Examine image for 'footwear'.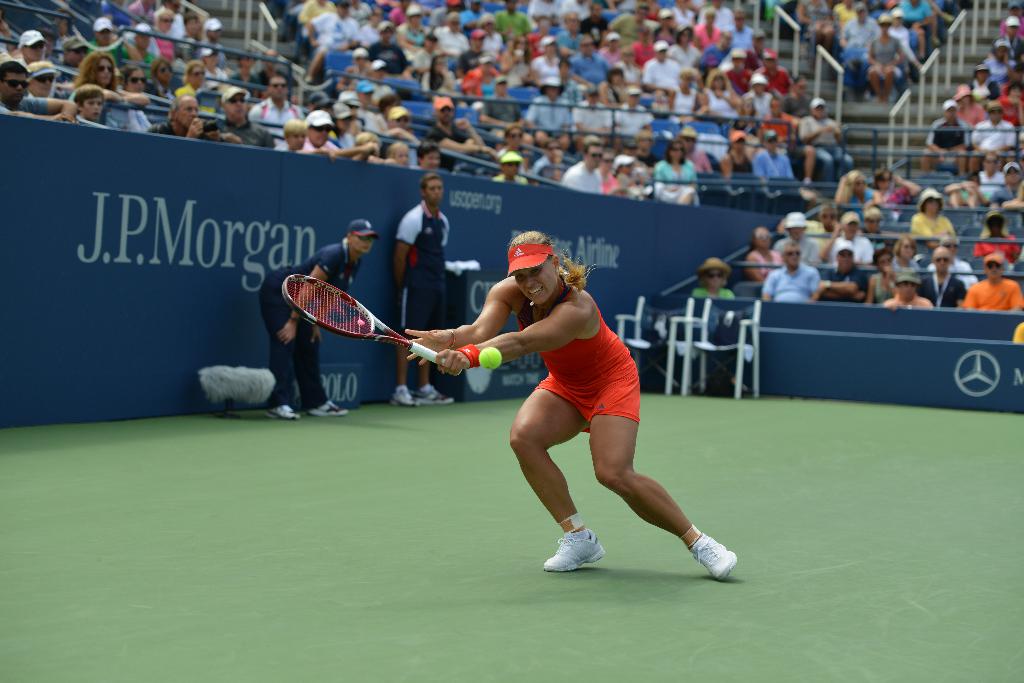
Examination result: x1=388 y1=389 x2=419 y2=406.
